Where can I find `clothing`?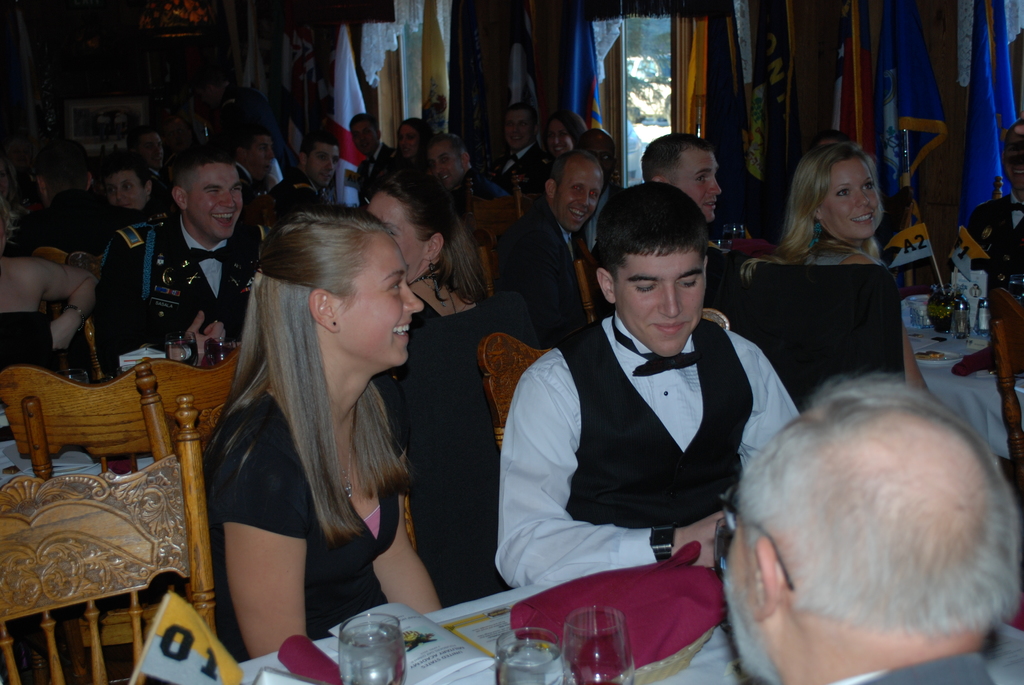
You can find it at BBox(372, 274, 483, 606).
